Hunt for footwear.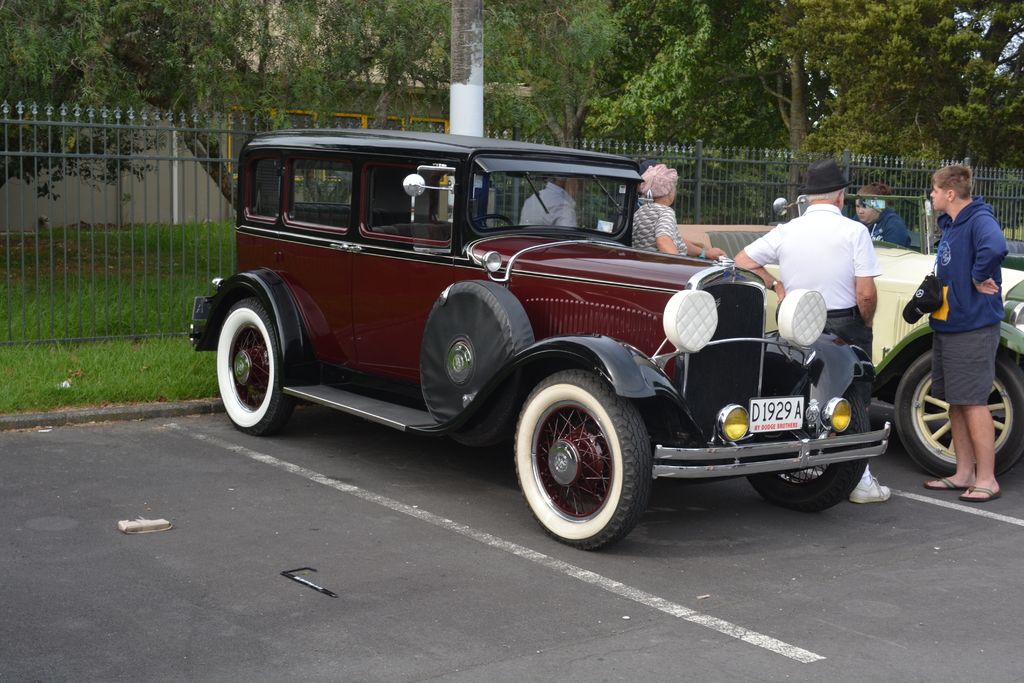
Hunted down at [left=957, top=486, right=1002, bottom=502].
